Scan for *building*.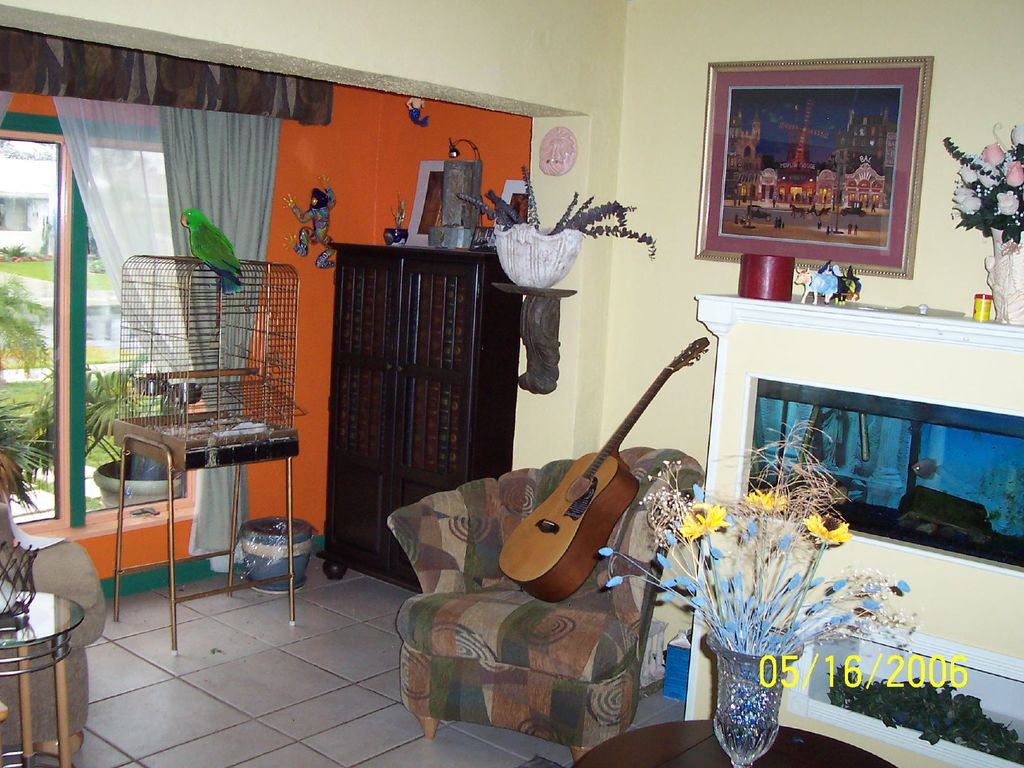
Scan result: <region>0, 0, 1023, 767</region>.
